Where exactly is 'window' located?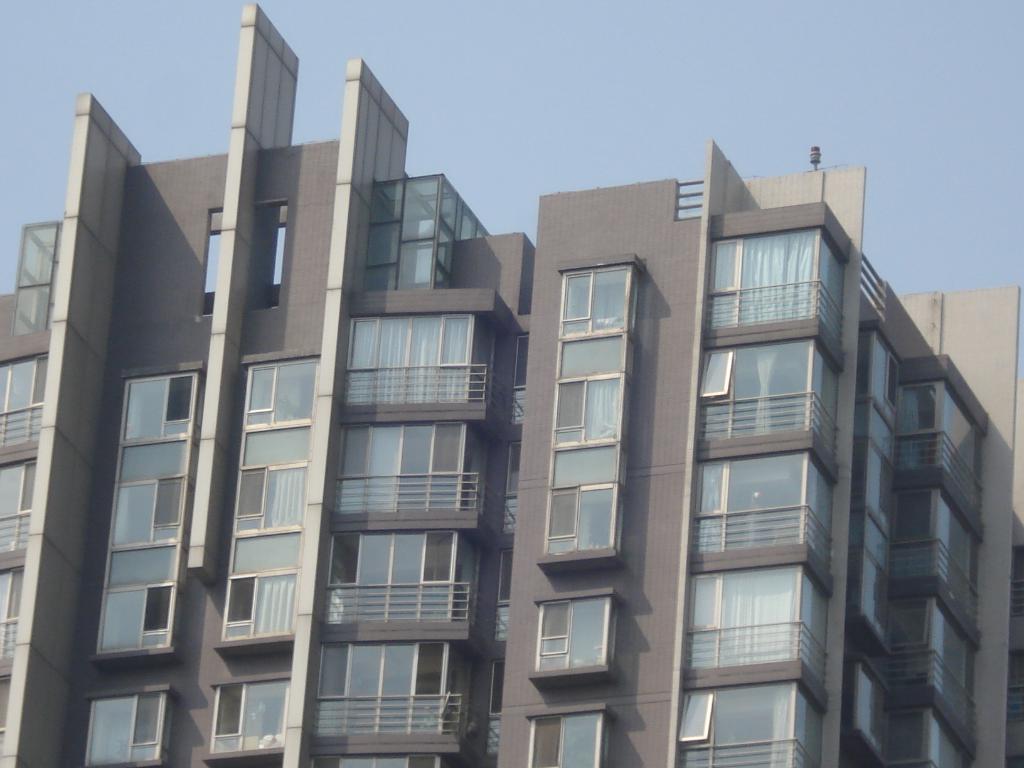
Its bounding box is box=[199, 675, 289, 767].
